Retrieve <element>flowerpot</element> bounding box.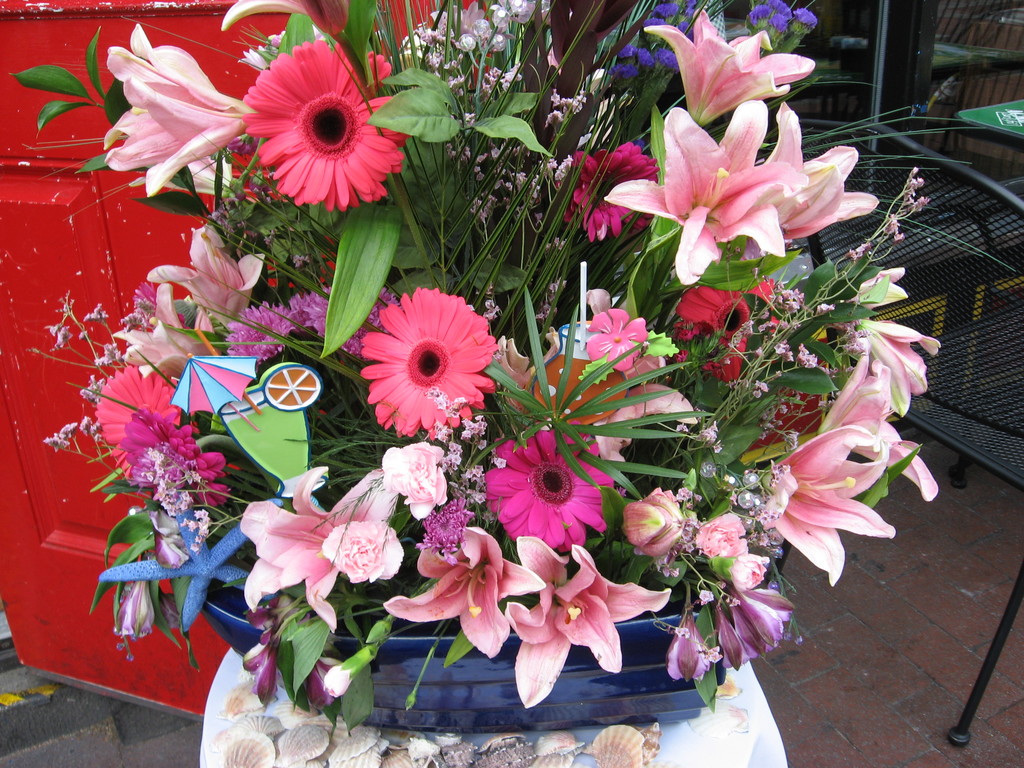
Bounding box: box(178, 538, 788, 767).
